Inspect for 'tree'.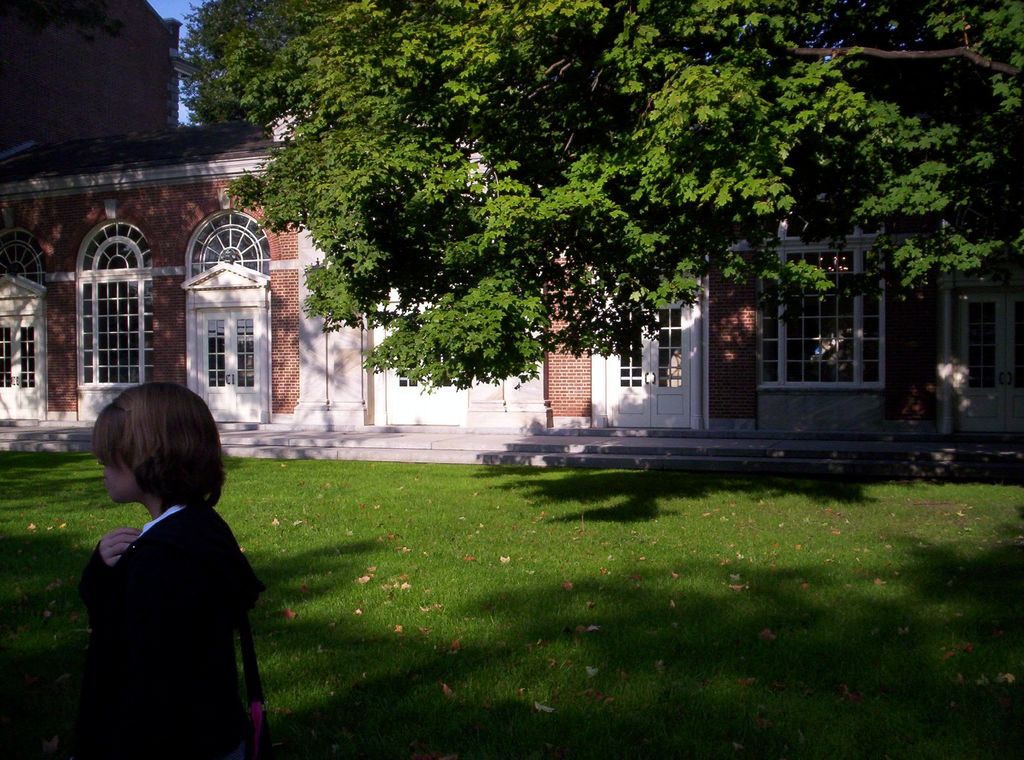
Inspection: bbox=(239, 41, 900, 453).
